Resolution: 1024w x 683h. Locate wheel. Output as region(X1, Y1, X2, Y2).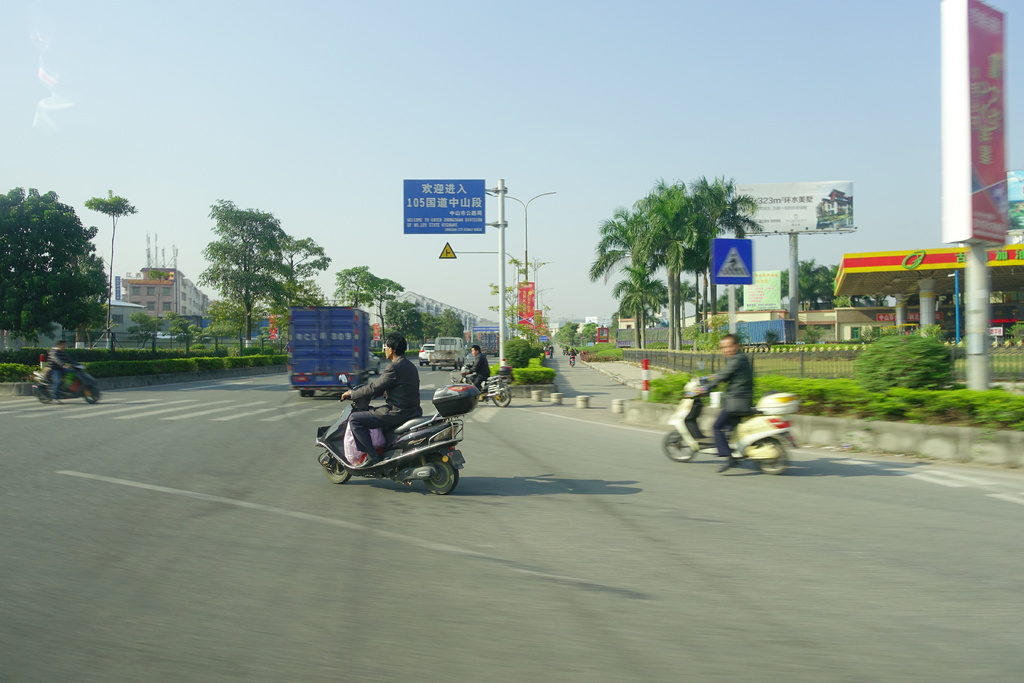
region(438, 358, 442, 370).
